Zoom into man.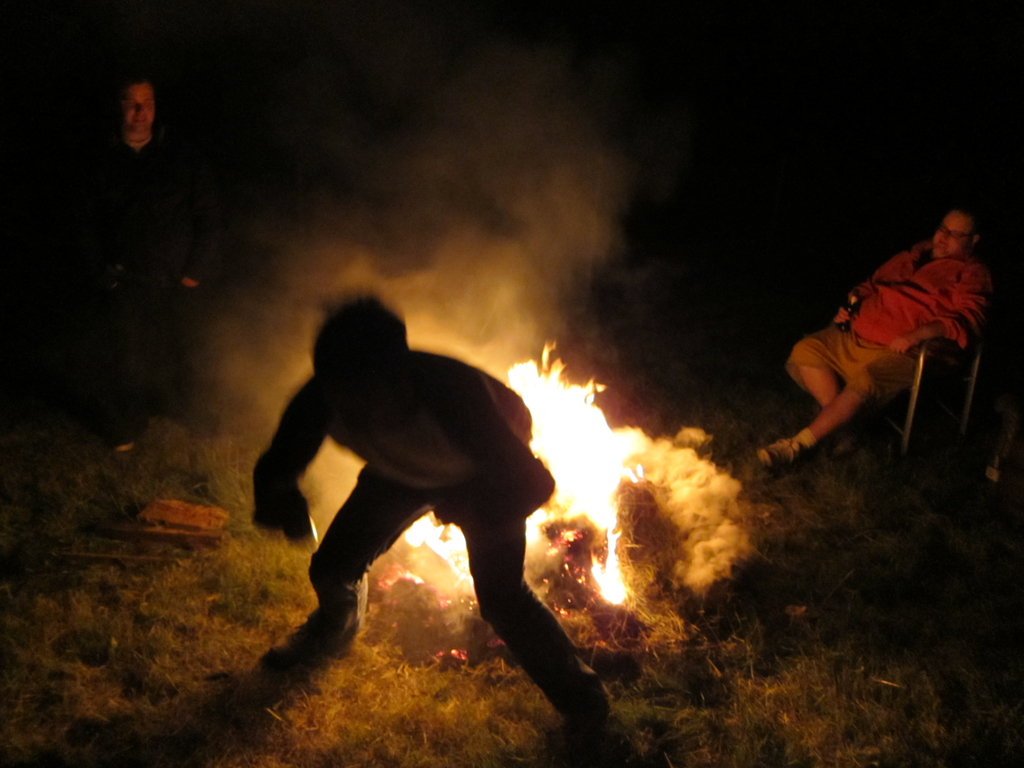
Zoom target: x1=95, y1=70, x2=248, y2=440.
